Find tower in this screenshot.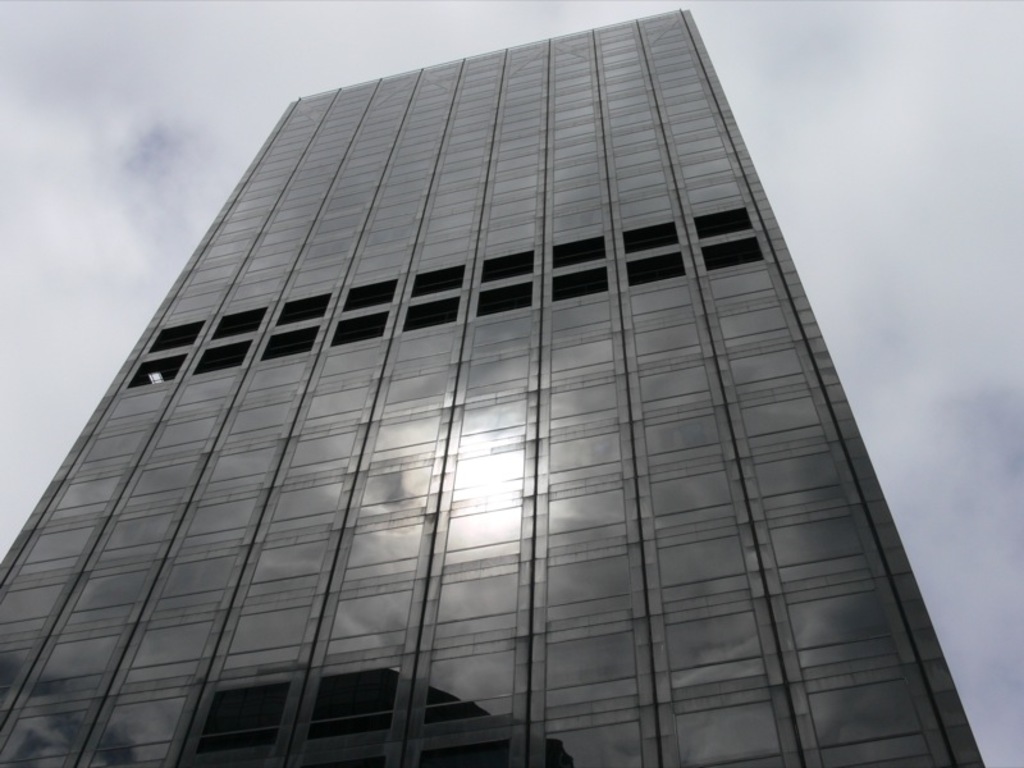
The bounding box for tower is select_region(0, 9, 986, 767).
